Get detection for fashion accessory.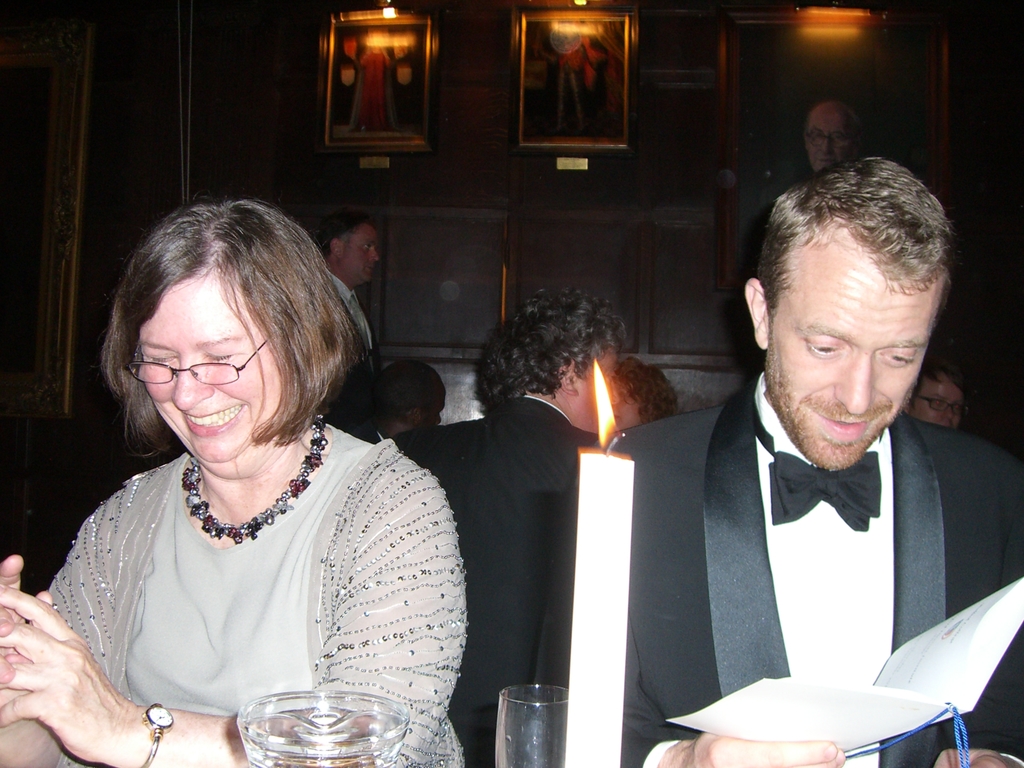
Detection: select_region(125, 328, 268, 385).
